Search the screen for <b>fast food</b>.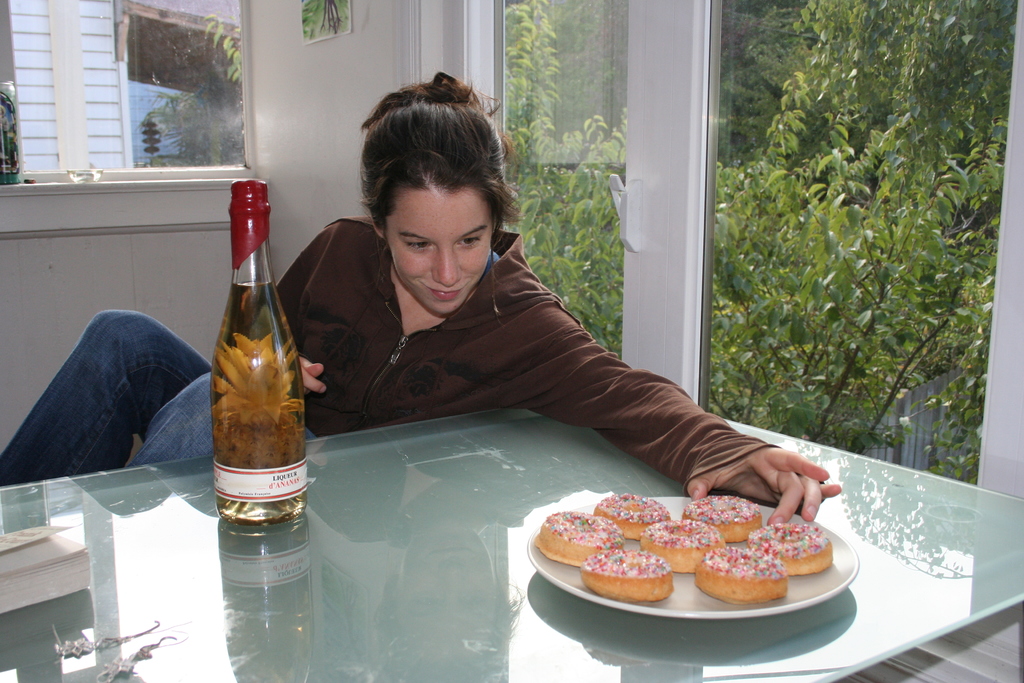
Found at <region>701, 479, 781, 557</region>.
